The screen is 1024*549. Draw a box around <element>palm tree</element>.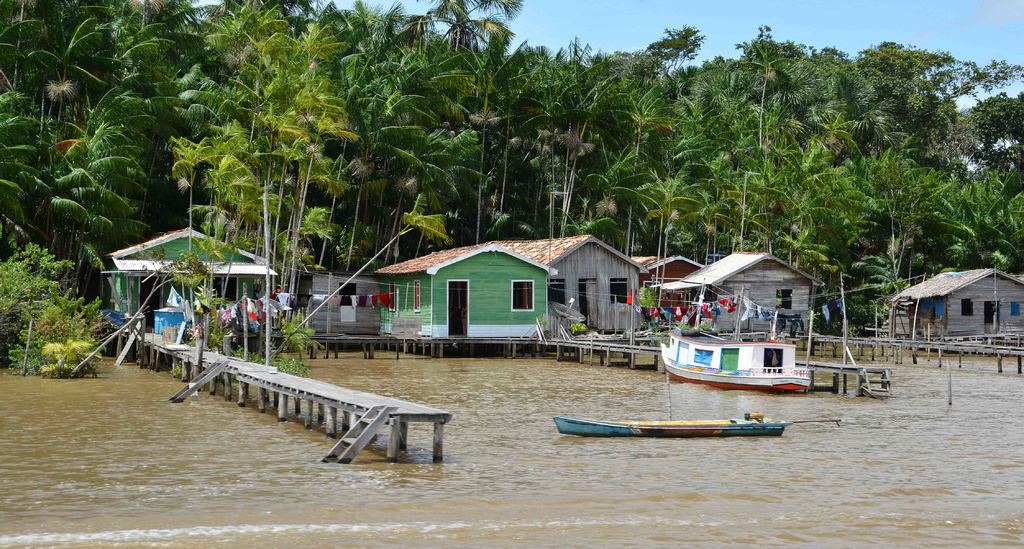
box(52, 104, 202, 320).
